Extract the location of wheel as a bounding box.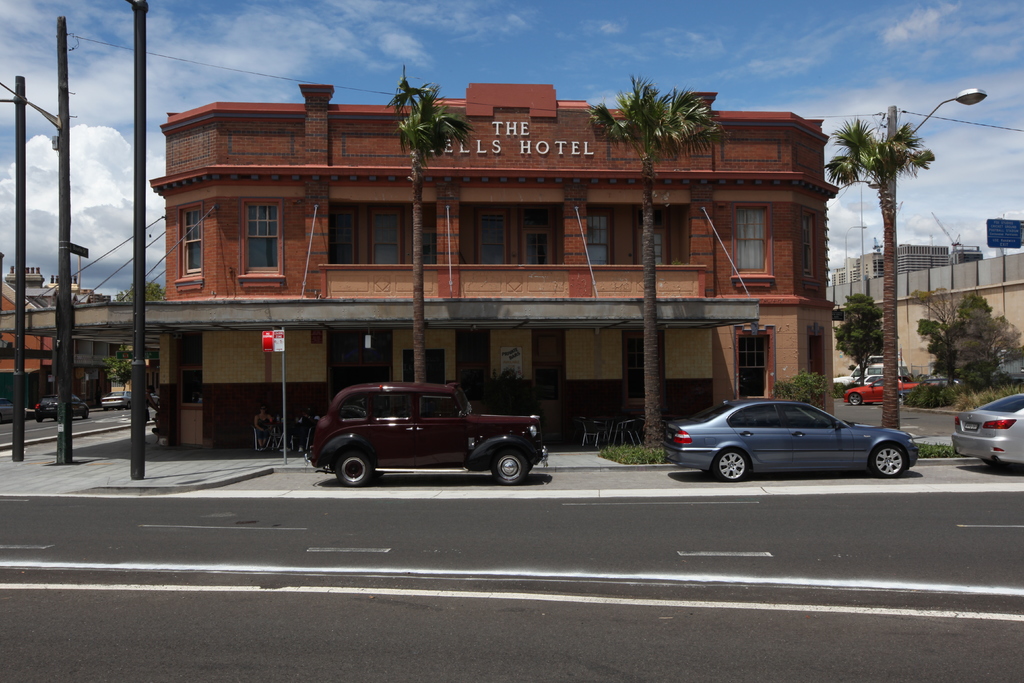
detection(36, 411, 44, 425).
